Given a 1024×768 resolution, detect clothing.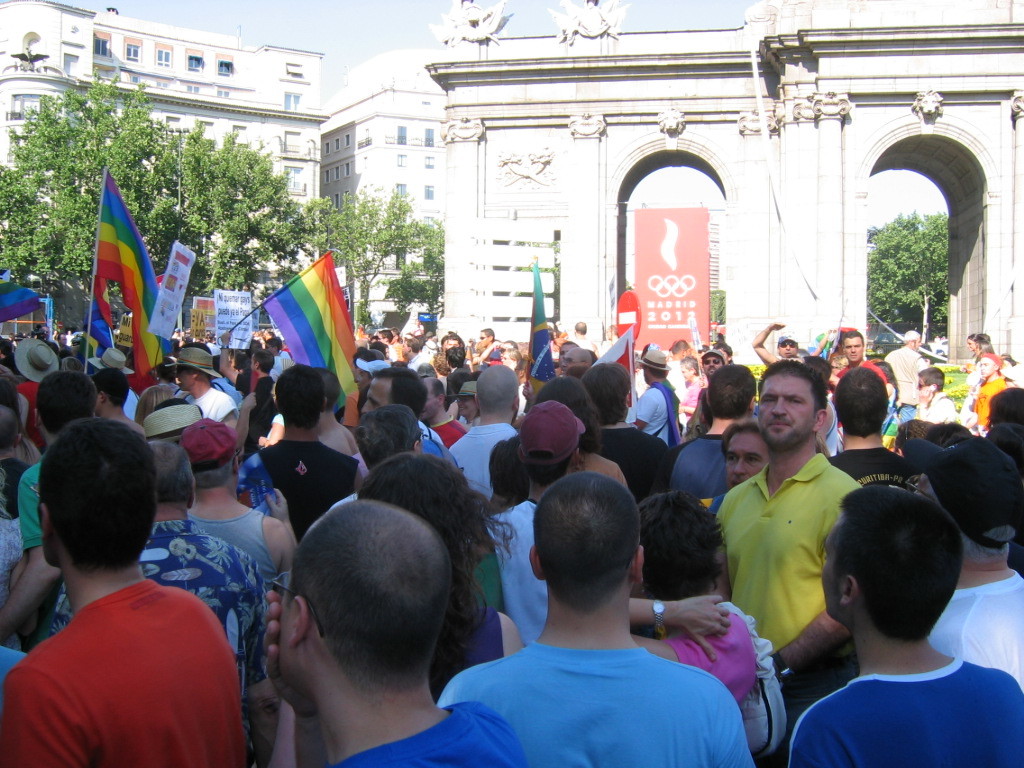
bbox=(926, 573, 1023, 691).
